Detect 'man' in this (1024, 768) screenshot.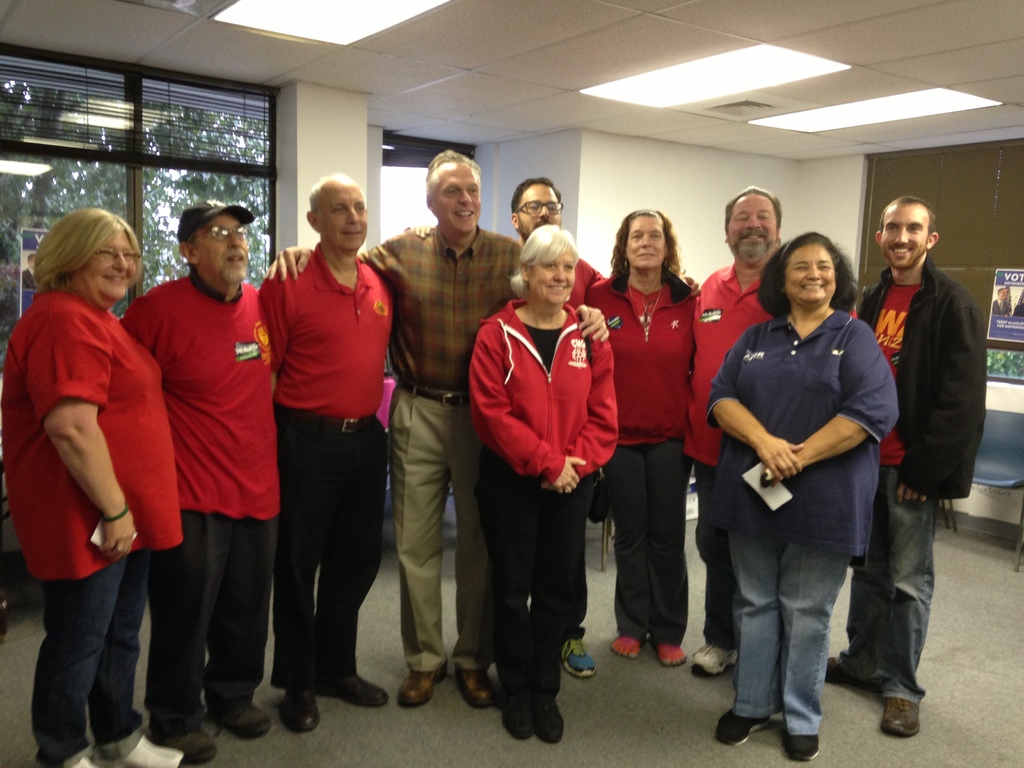
Detection: select_region(872, 199, 998, 553).
